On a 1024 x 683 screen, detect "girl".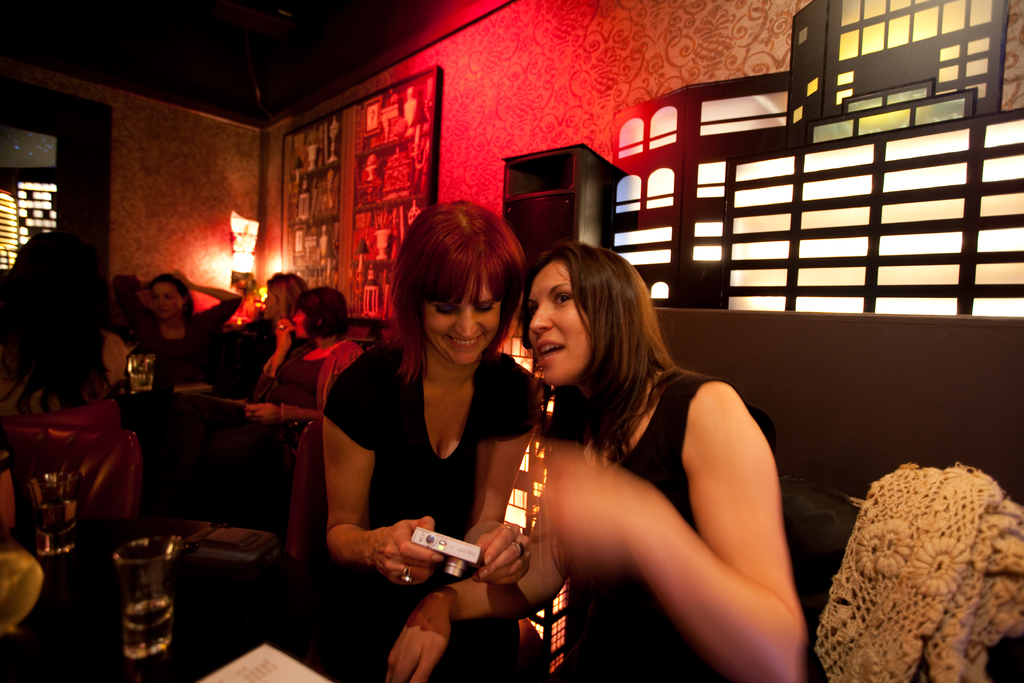
323 202 545 682.
